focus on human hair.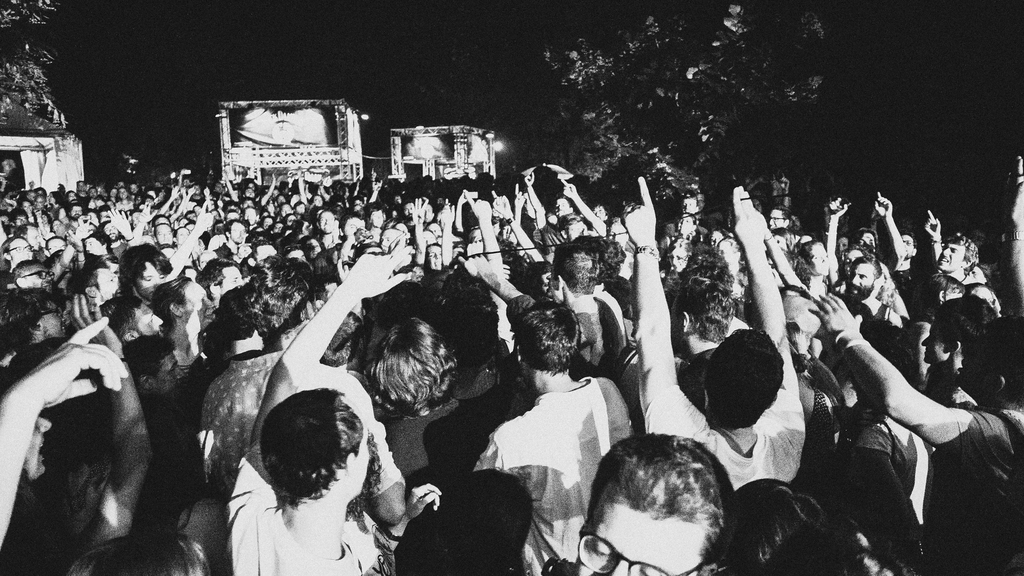
Focused at left=0, top=289, right=49, bottom=340.
